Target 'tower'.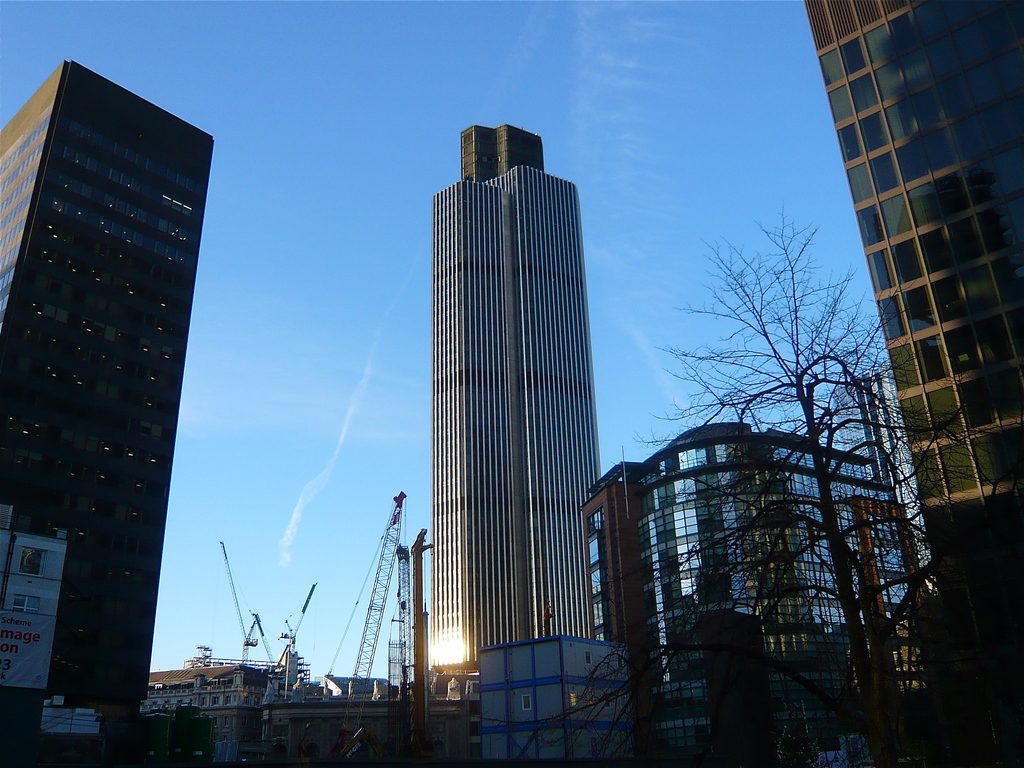
Target region: [266, 575, 324, 699].
